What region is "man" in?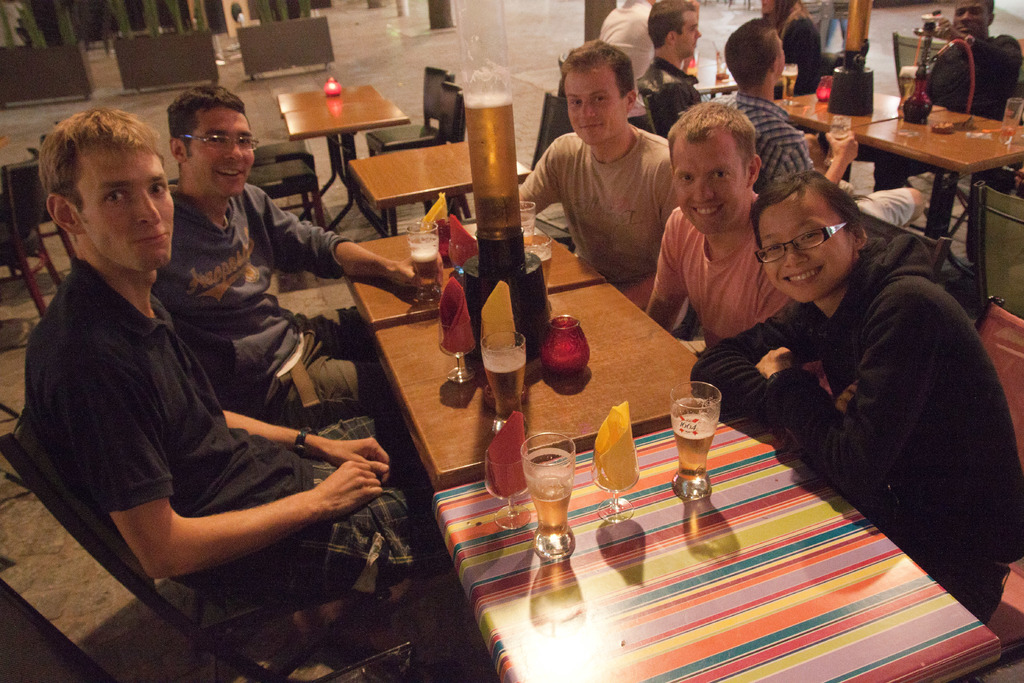
detection(627, 0, 703, 135).
